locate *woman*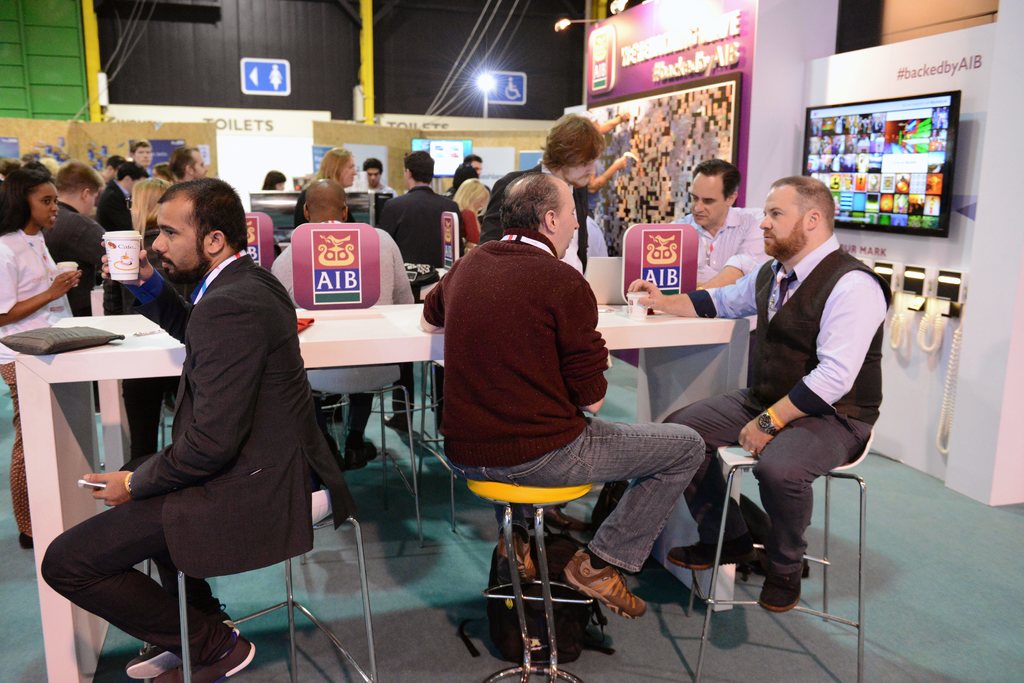
Rect(289, 141, 360, 226)
